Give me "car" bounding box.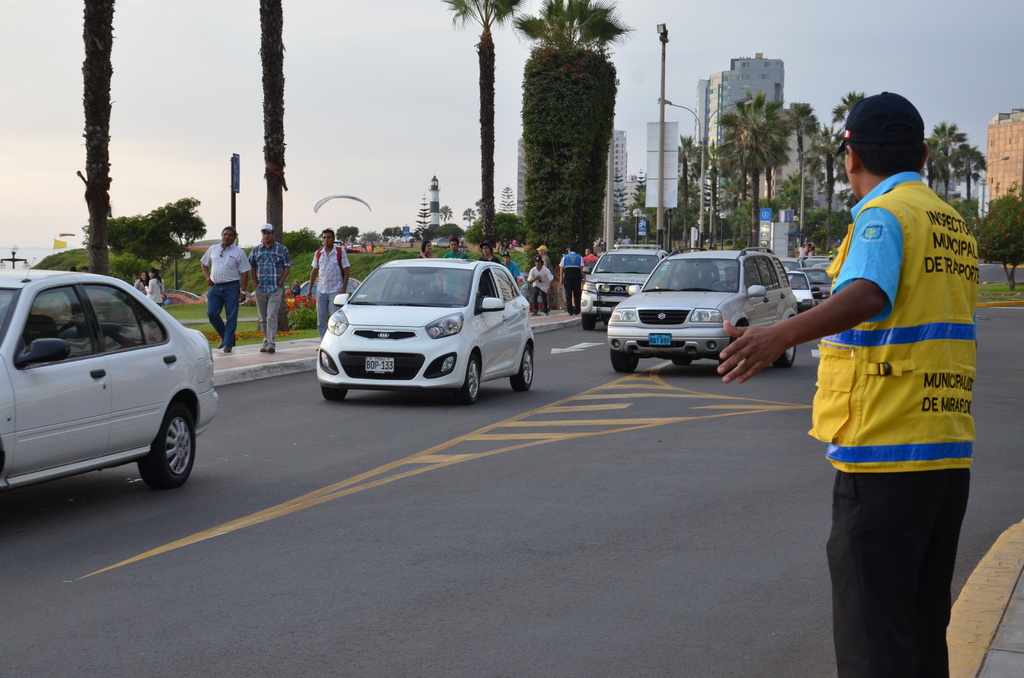
crop(783, 251, 797, 270).
